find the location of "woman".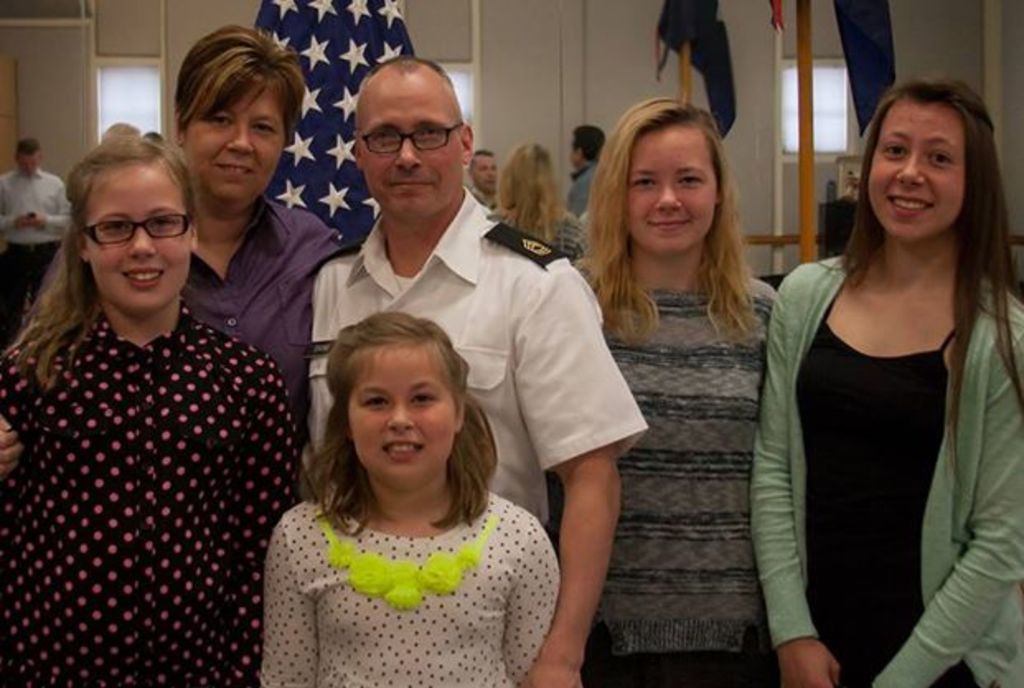
Location: Rect(541, 97, 782, 686).
